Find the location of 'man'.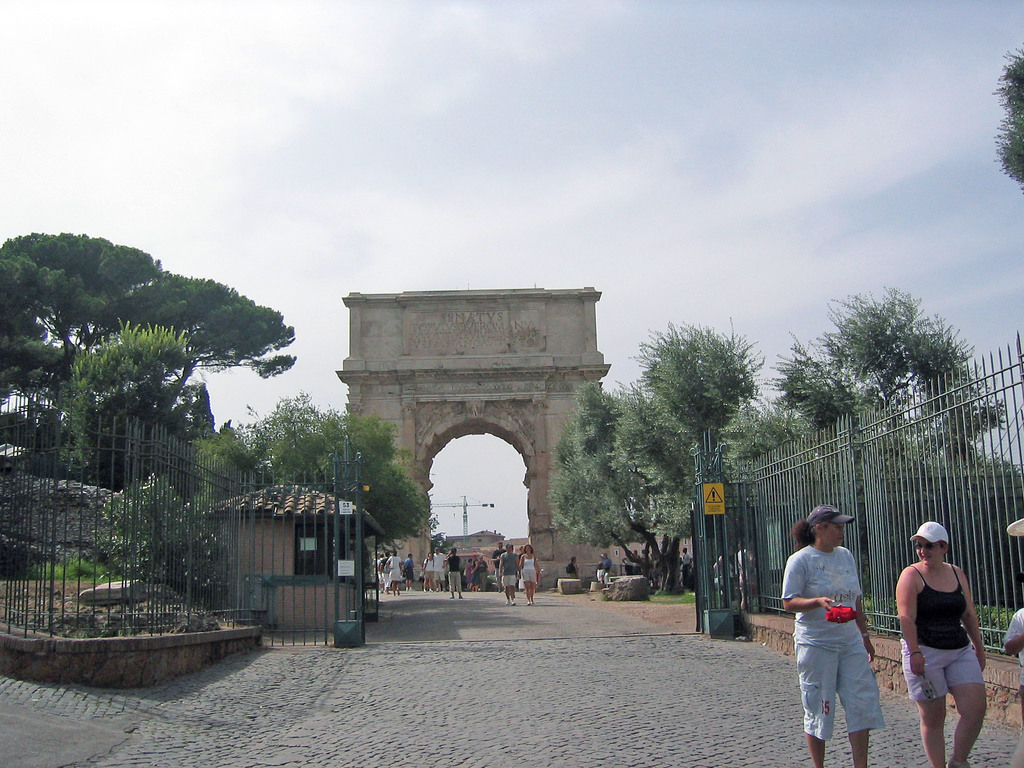
Location: x1=684, y1=545, x2=690, y2=579.
